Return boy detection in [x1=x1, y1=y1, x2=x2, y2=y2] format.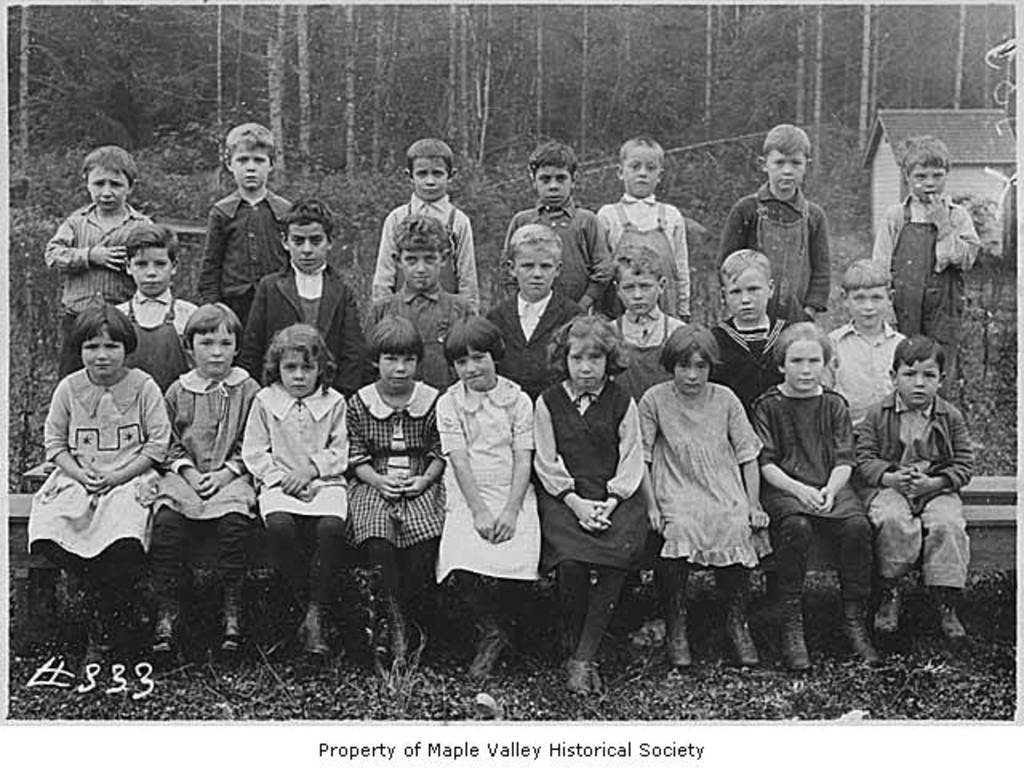
[x1=240, y1=192, x2=366, y2=392].
